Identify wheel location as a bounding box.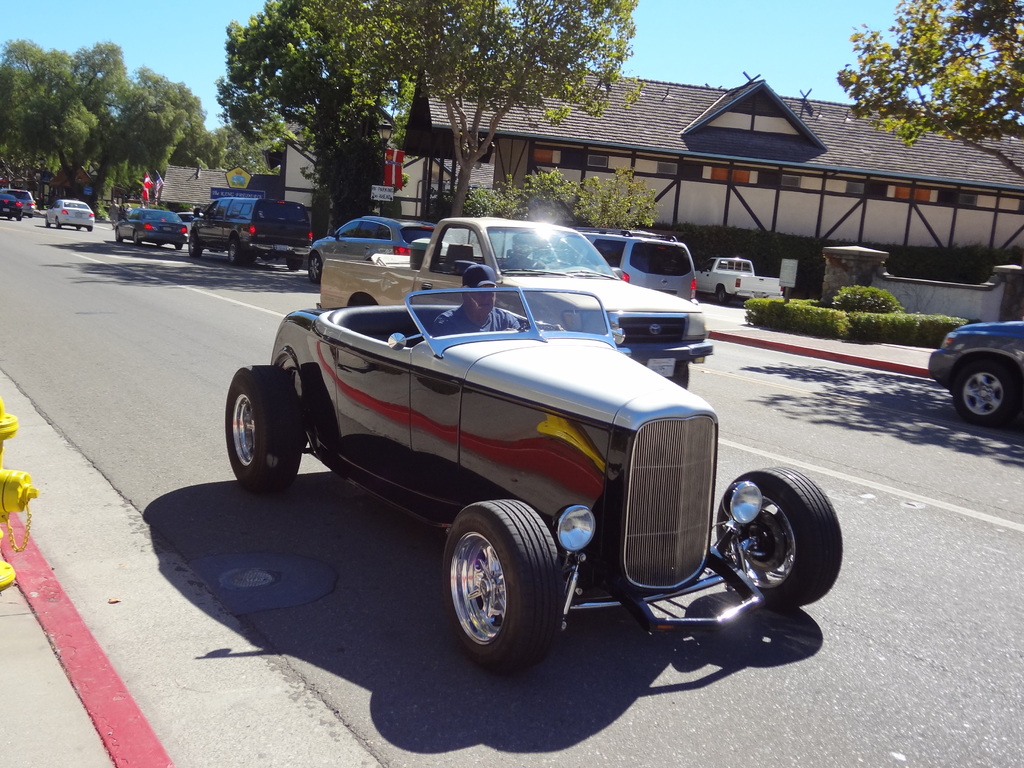
[221, 364, 300, 493].
